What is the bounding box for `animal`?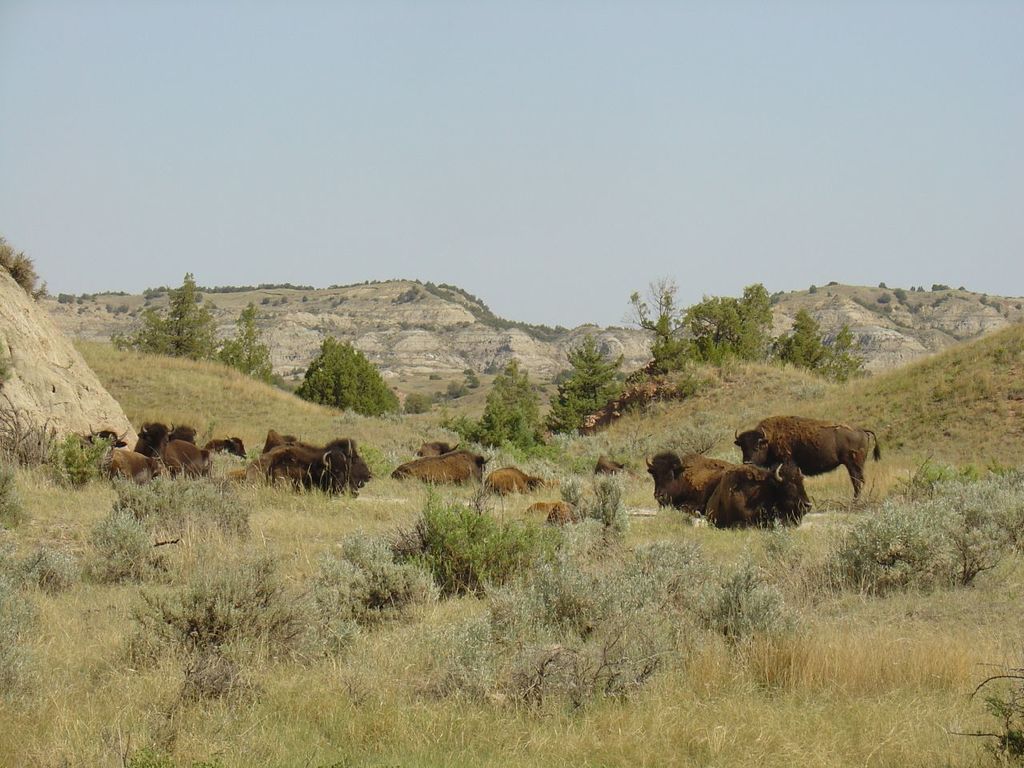
[734,412,882,502].
